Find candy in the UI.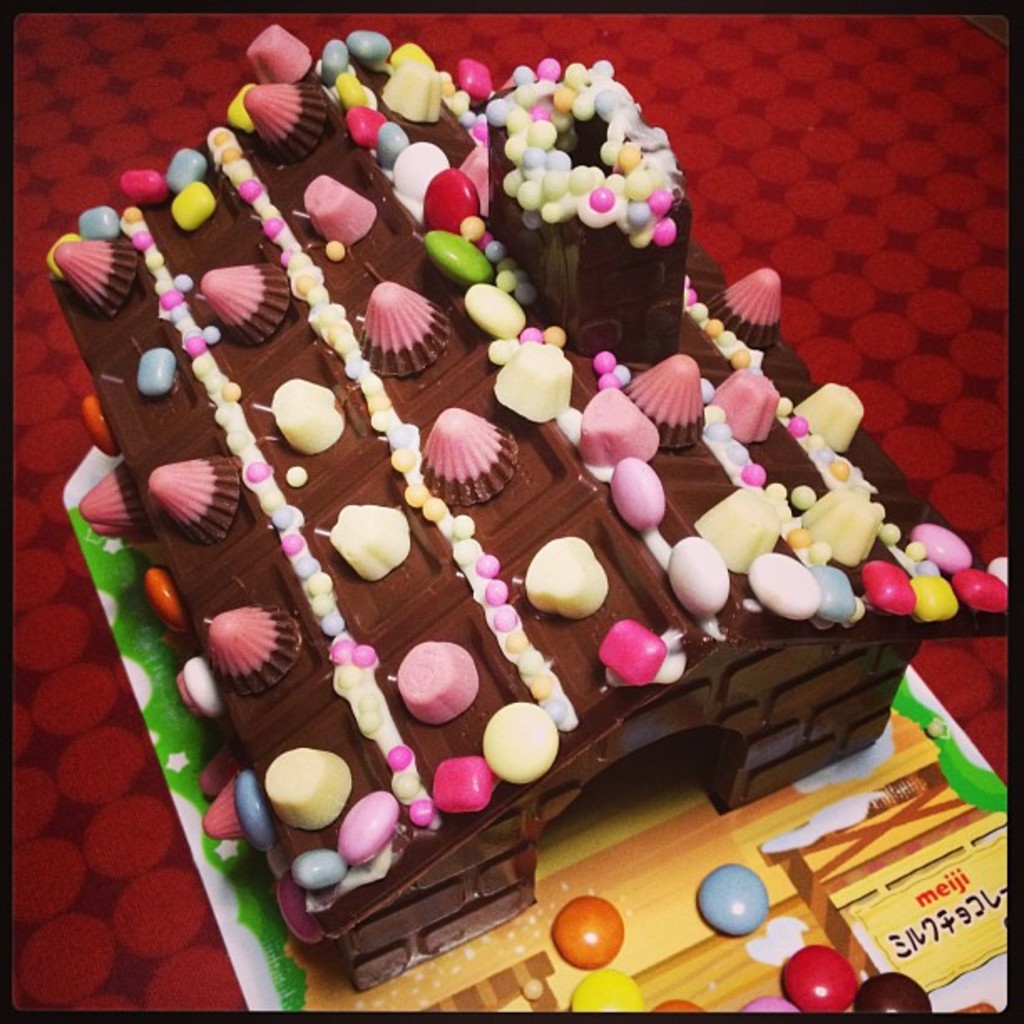
UI element at x1=544 y1=890 x2=621 y2=967.
